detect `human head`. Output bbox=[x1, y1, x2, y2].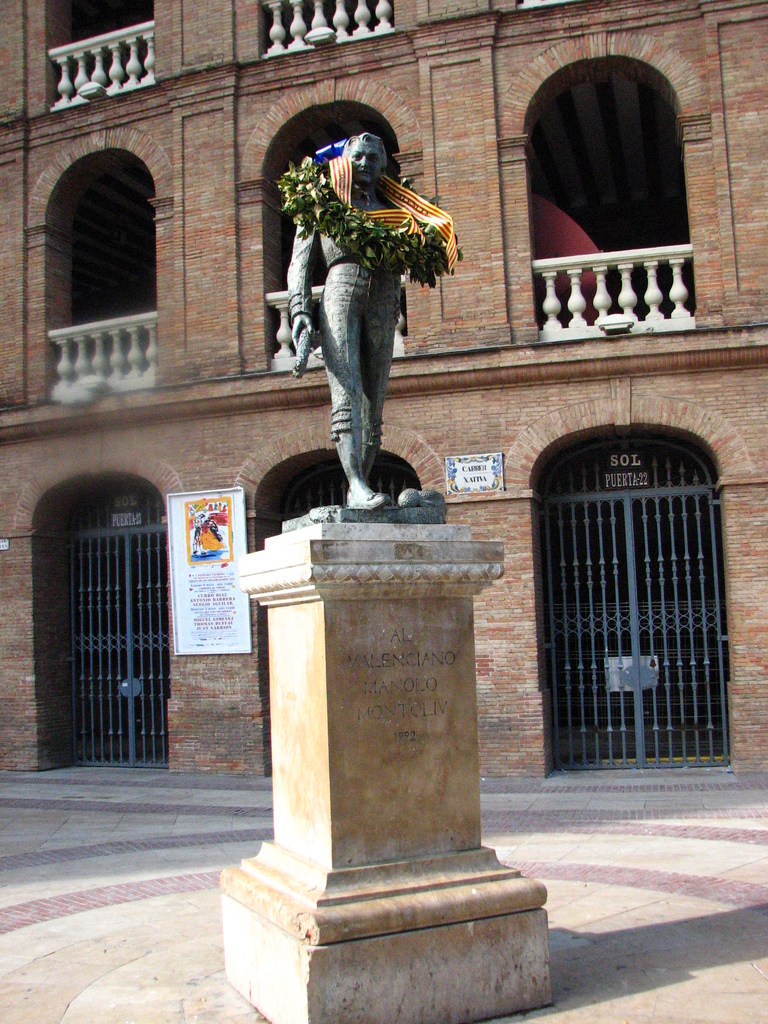
bbox=[345, 133, 387, 186].
